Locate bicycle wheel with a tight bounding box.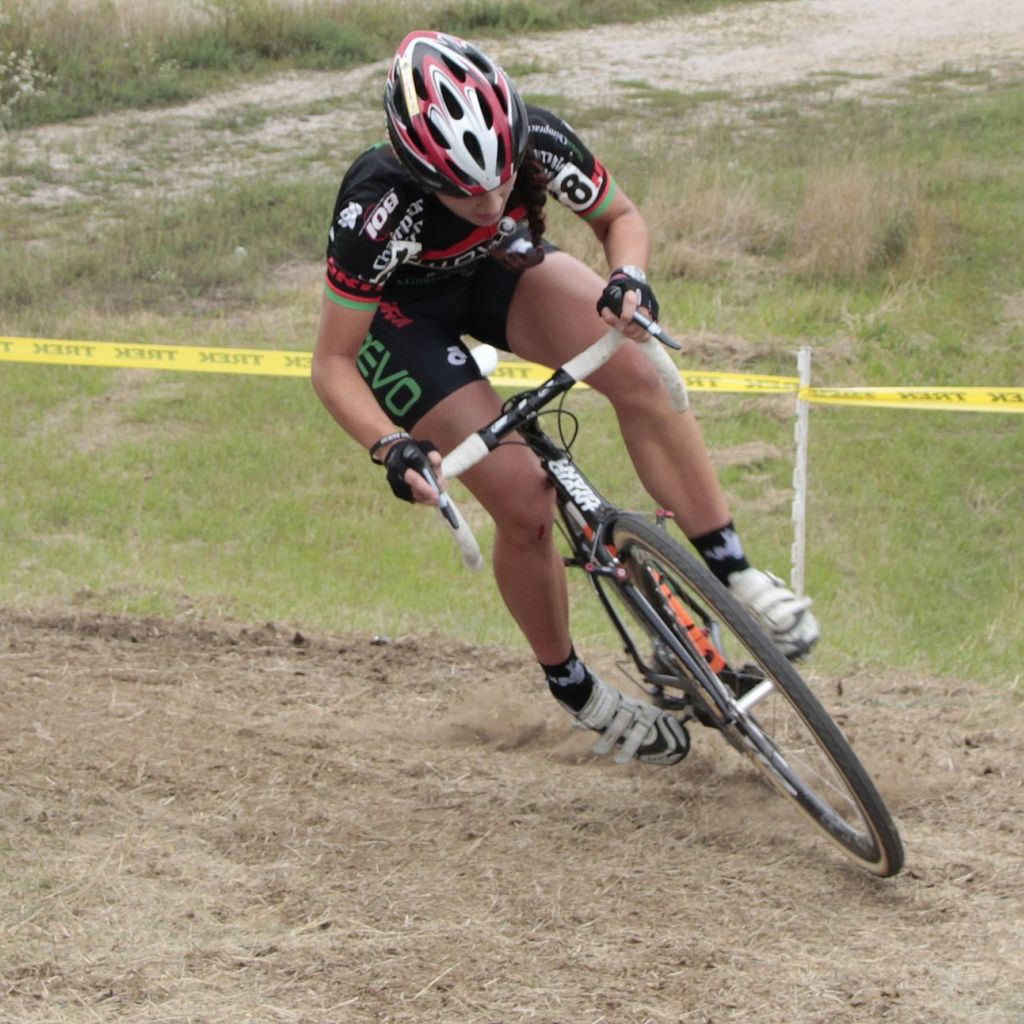
{"left": 542, "top": 489, "right": 706, "bottom": 730}.
